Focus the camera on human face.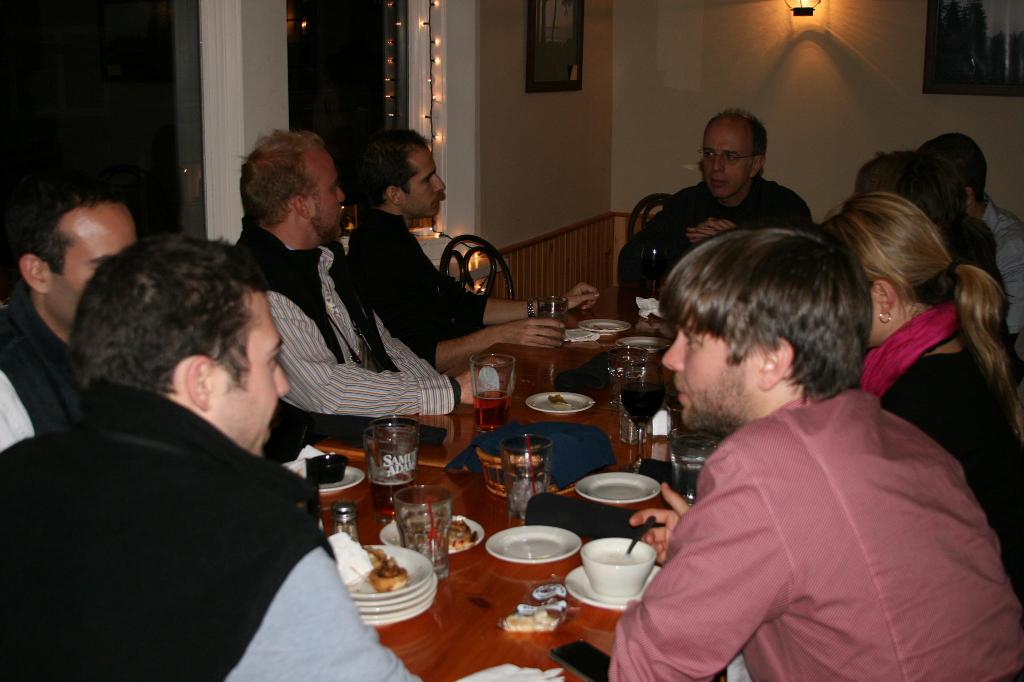
Focus region: {"left": 399, "top": 147, "right": 444, "bottom": 216}.
